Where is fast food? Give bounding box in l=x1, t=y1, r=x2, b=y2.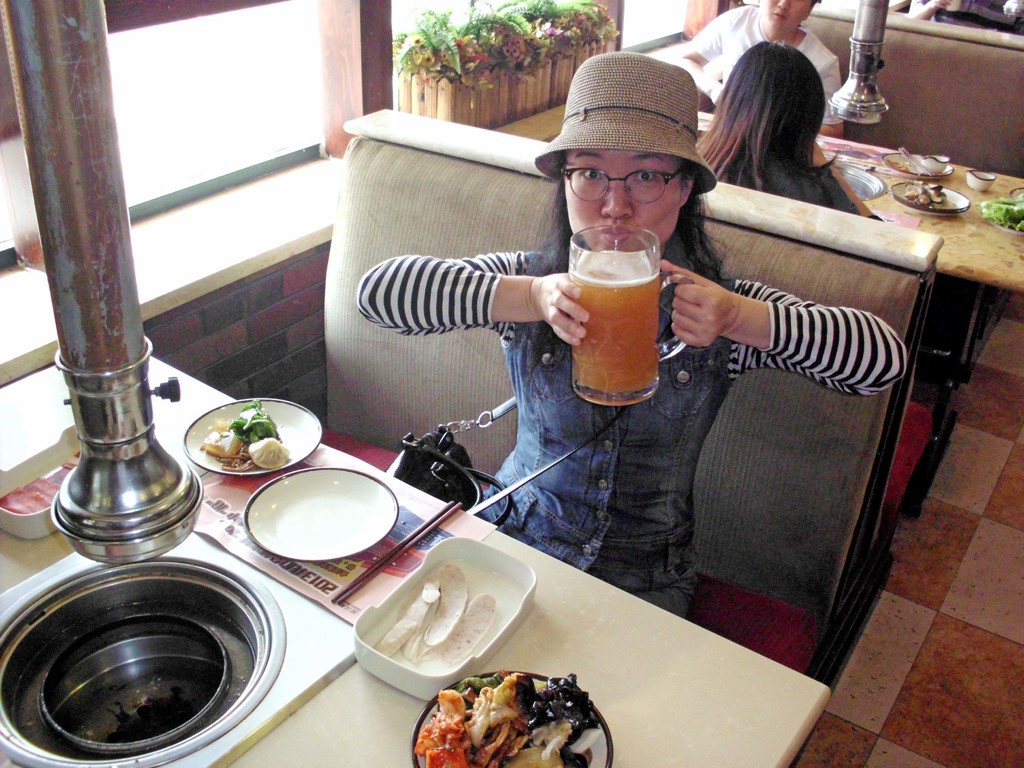
l=983, t=189, r=1023, b=237.
